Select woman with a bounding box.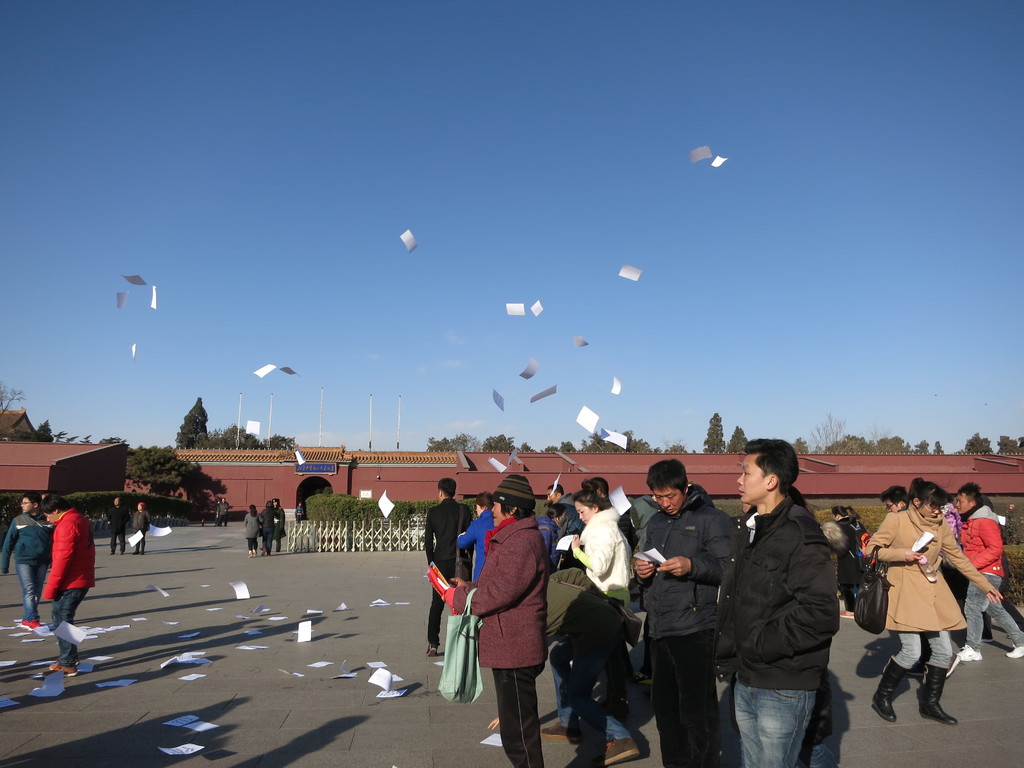
left=863, top=476, right=1002, bottom=728.
